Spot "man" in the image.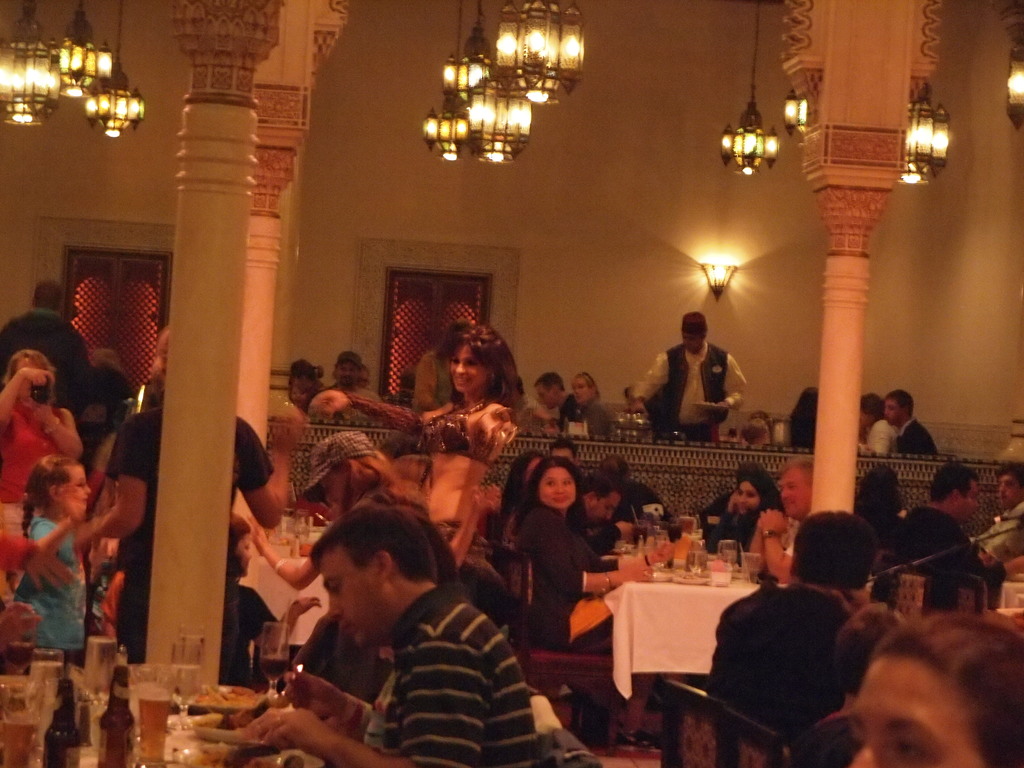
"man" found at region(635, 314, 753, 436).
